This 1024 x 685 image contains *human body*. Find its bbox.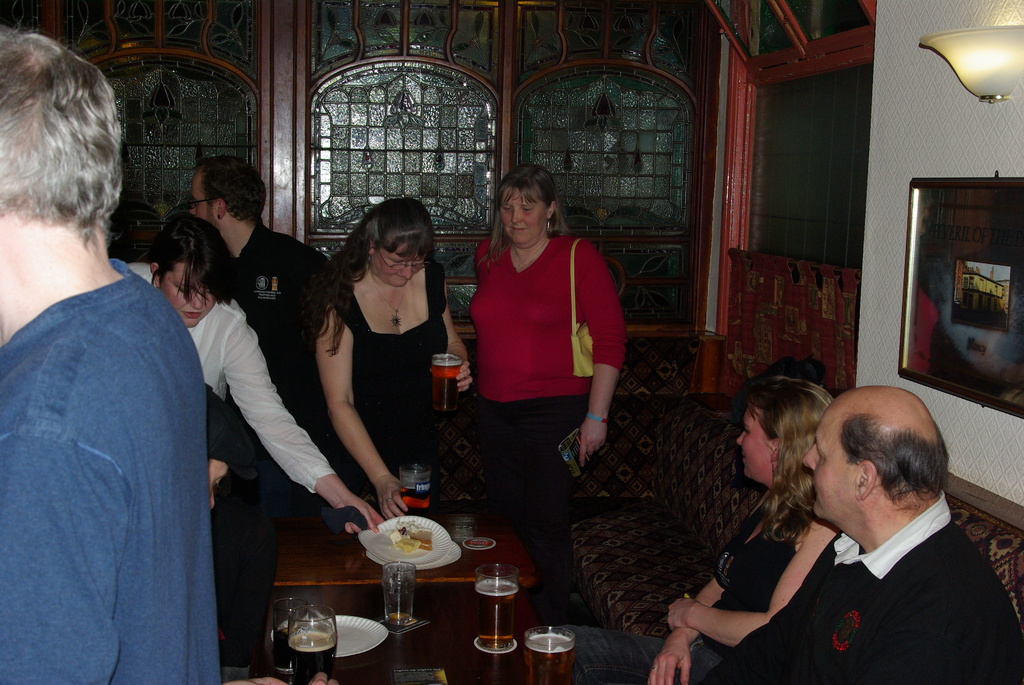
125,262,379,531.
